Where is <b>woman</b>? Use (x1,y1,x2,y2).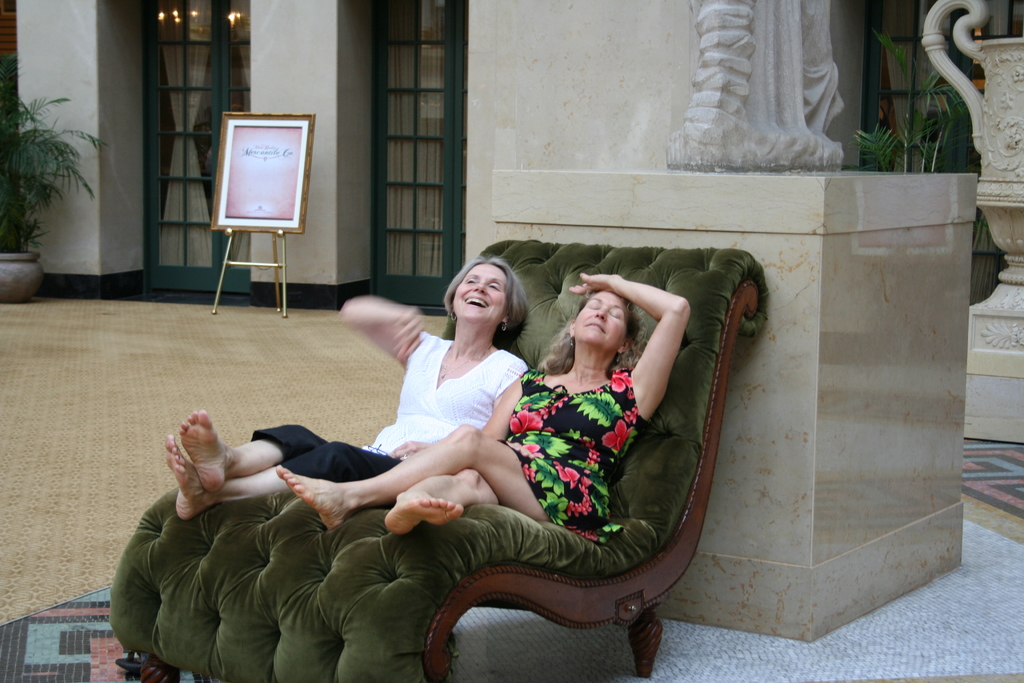
(269,270,691,543).
